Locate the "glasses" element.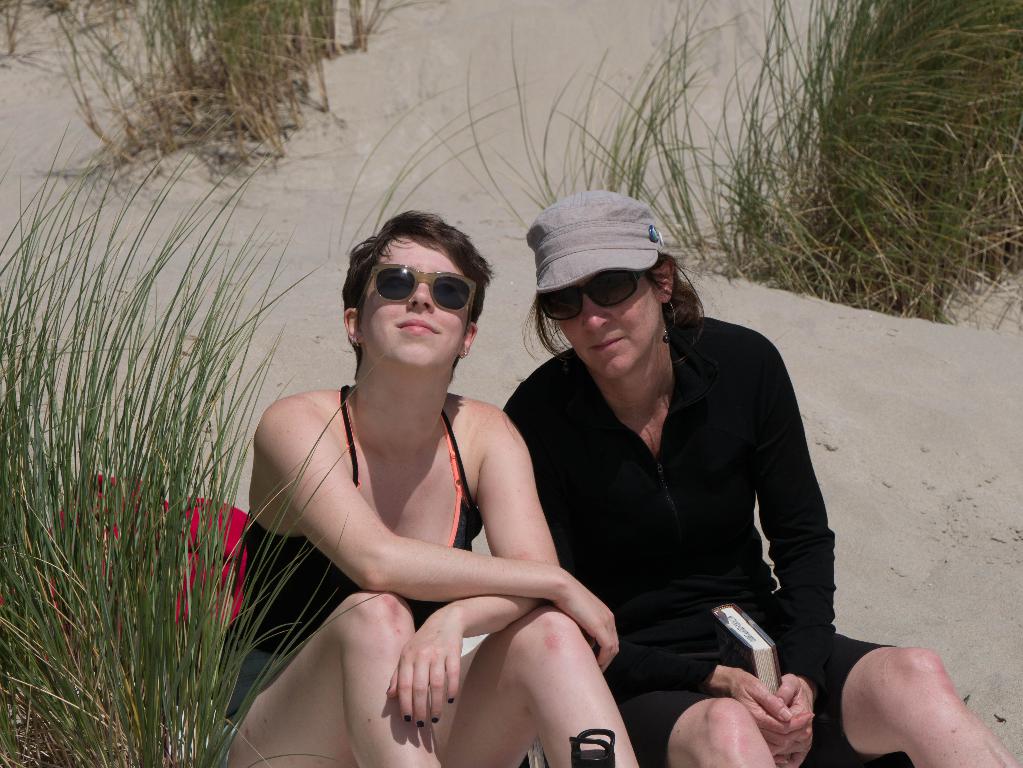
Element bbox: crop(361, 262, 480, 310).
